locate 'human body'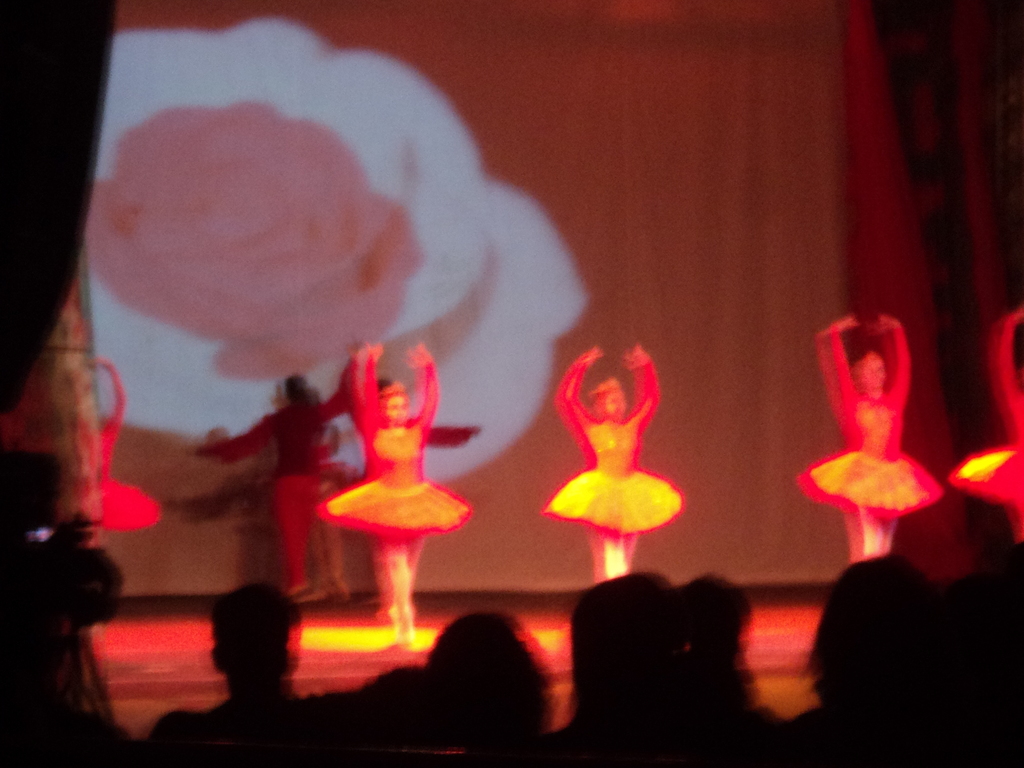
x1=540 y1=340 x2=685 y2=582
